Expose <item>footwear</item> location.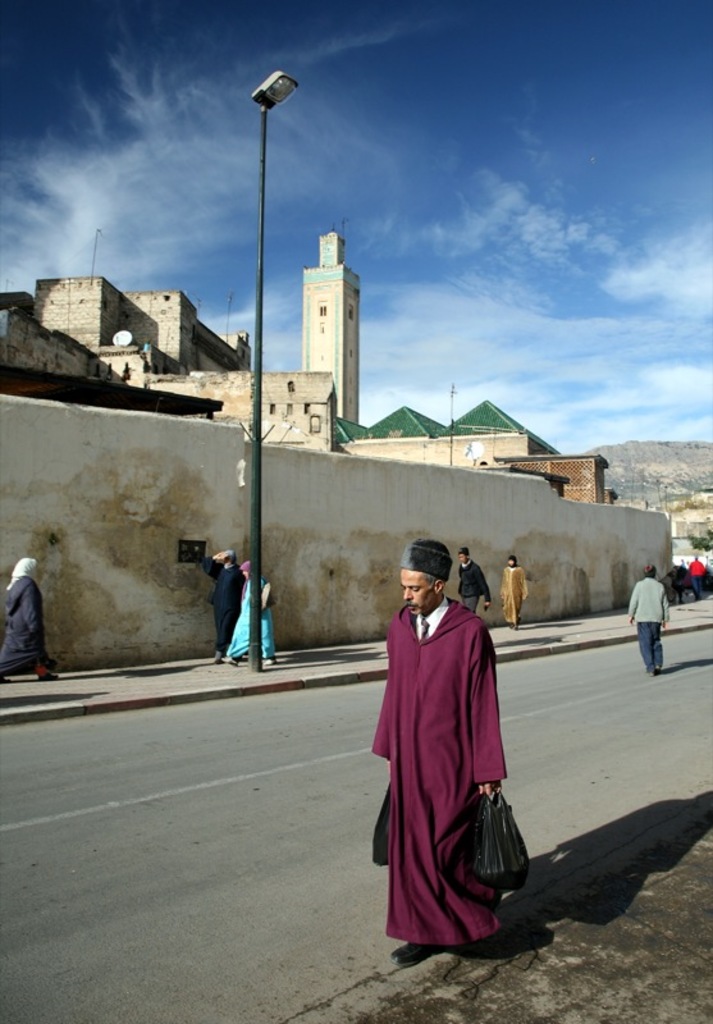
Exposed at l=509, t=623, r=515, b=628.
